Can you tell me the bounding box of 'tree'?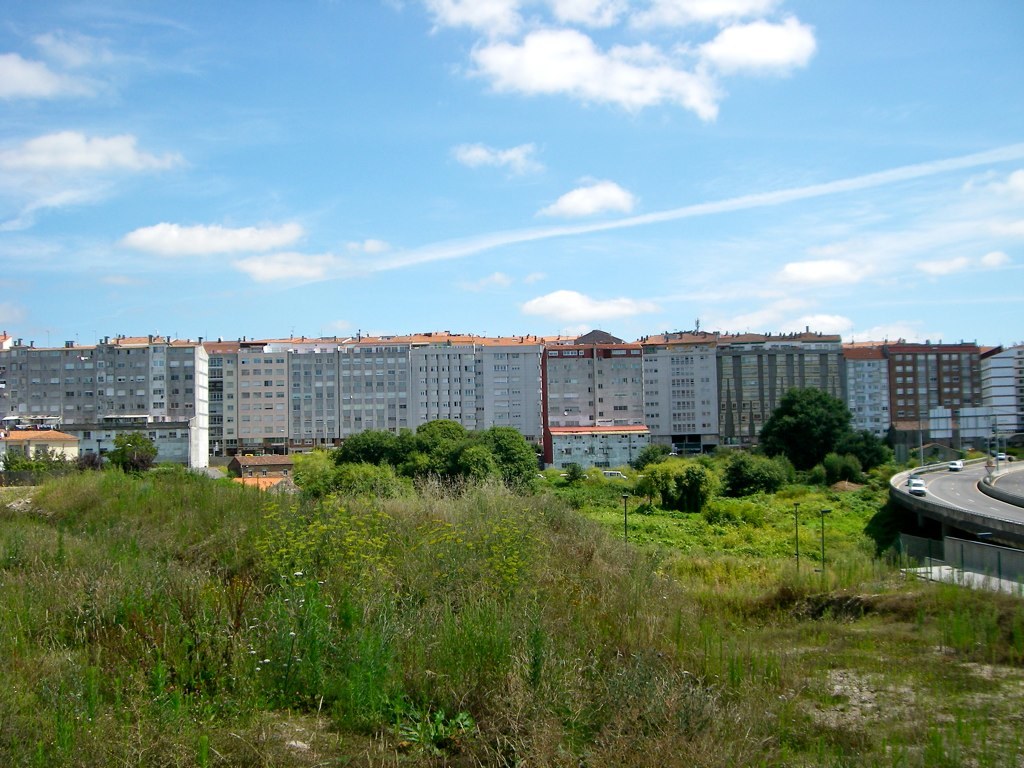
x1=836 y1=427 x2=897 y2=482.
